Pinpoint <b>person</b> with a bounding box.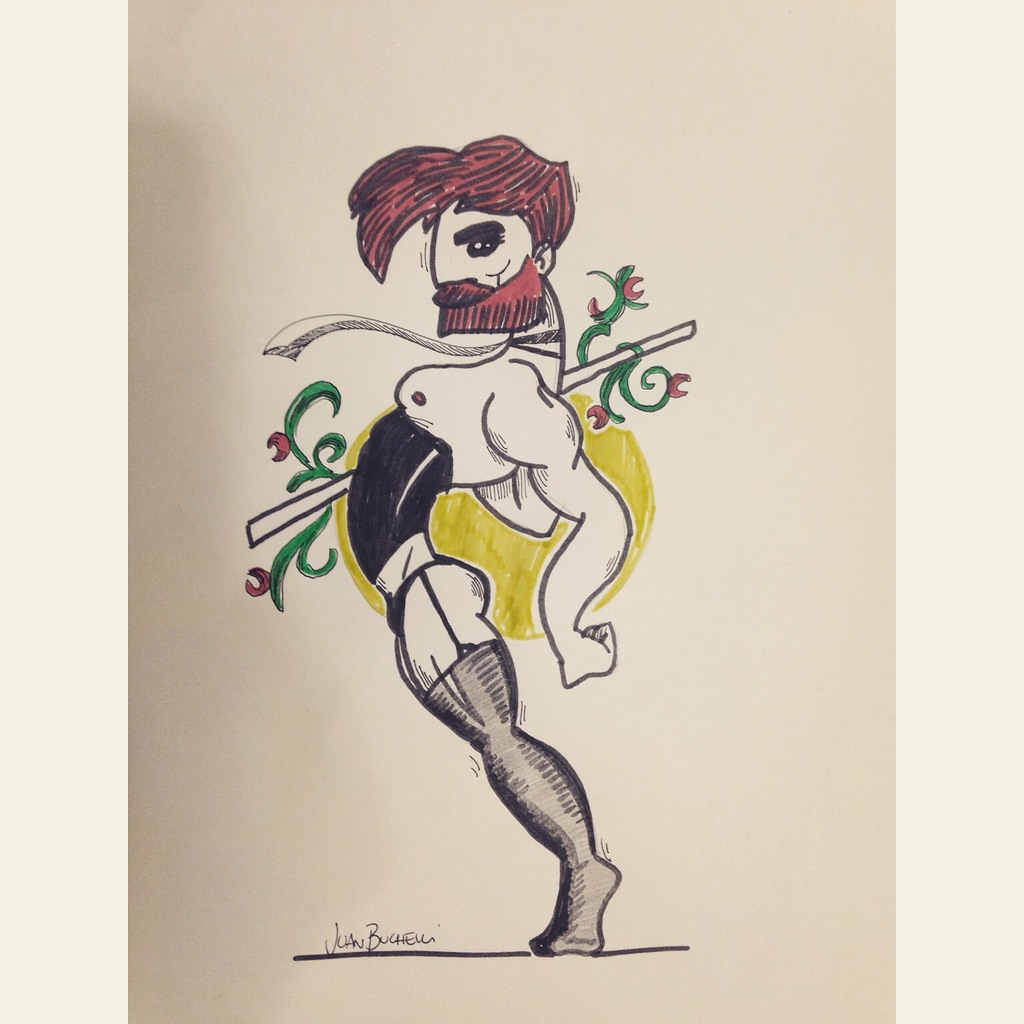
[348,137,621,955].
